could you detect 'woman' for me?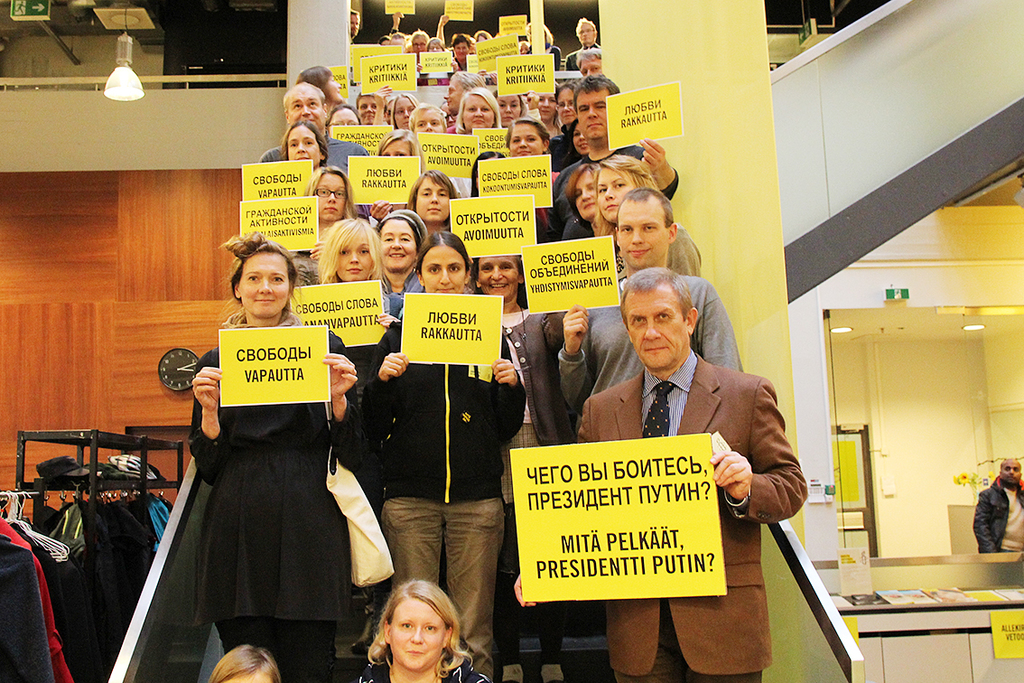
Detection result: 328, 103, 359, 125.
